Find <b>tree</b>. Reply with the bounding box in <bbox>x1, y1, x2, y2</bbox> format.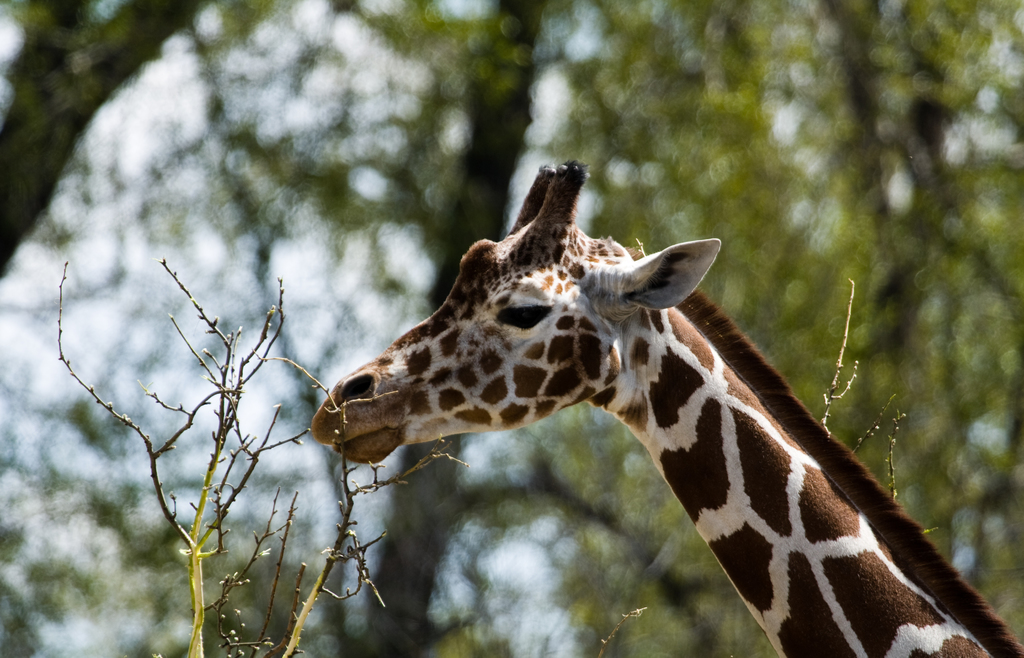
<bbox>0, 0, 210, 280</bbox>.
